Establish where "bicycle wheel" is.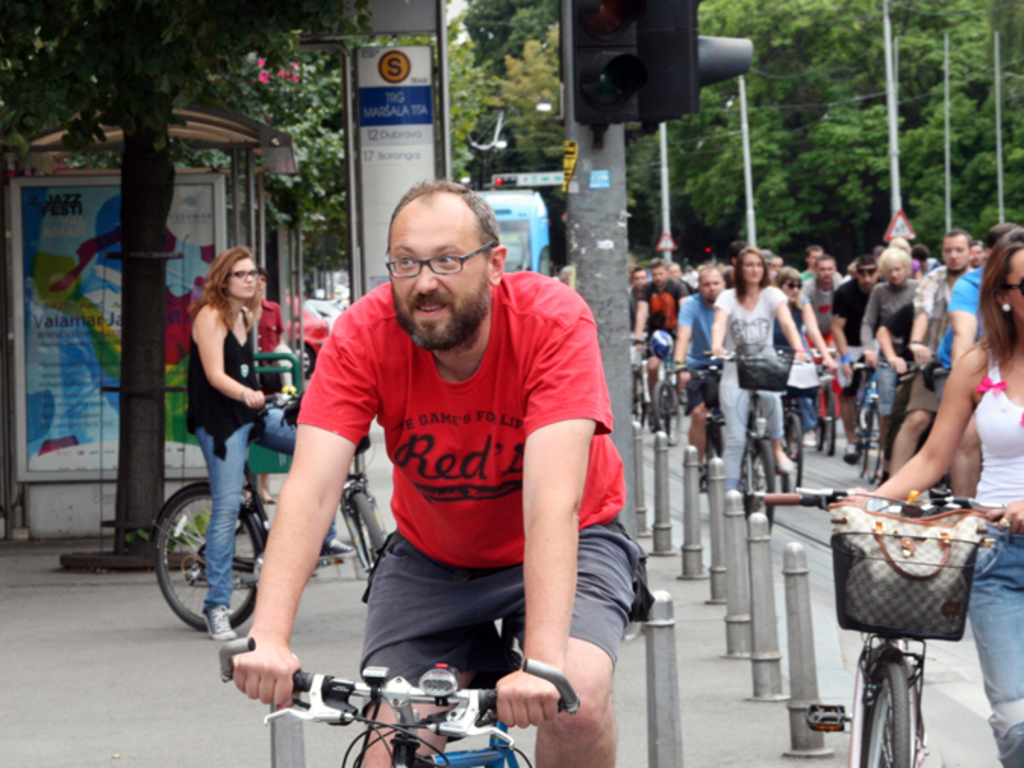
Established at BBox(783, 414, 798, 488).
